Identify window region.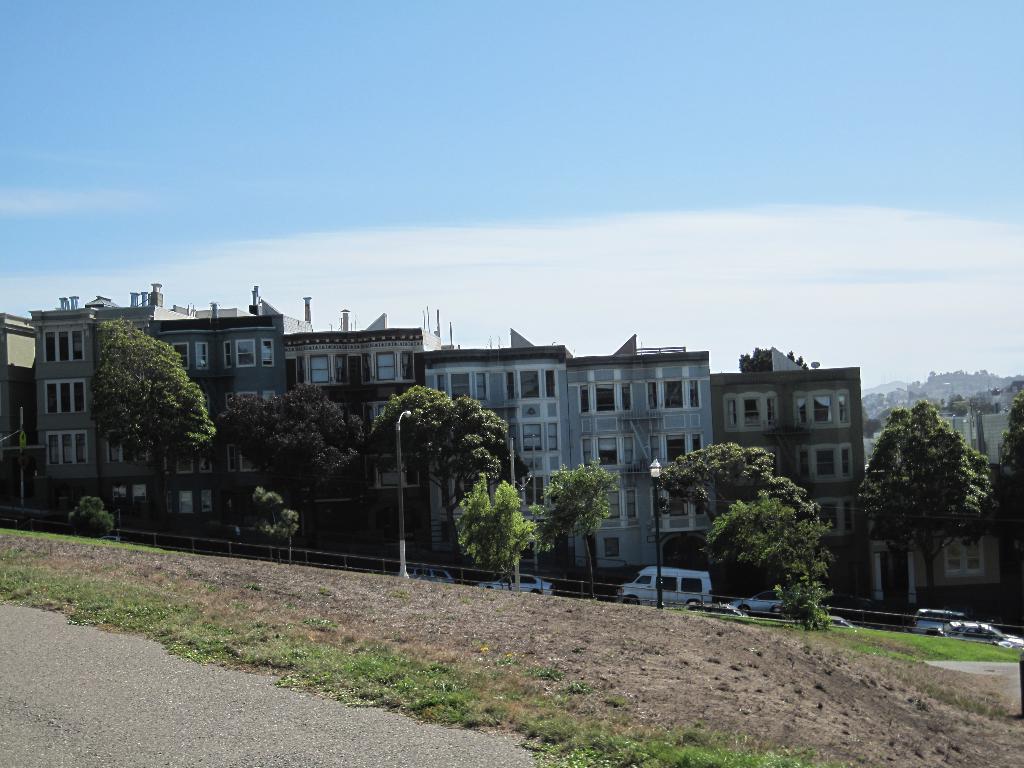
Region: 599 536 620 556.
